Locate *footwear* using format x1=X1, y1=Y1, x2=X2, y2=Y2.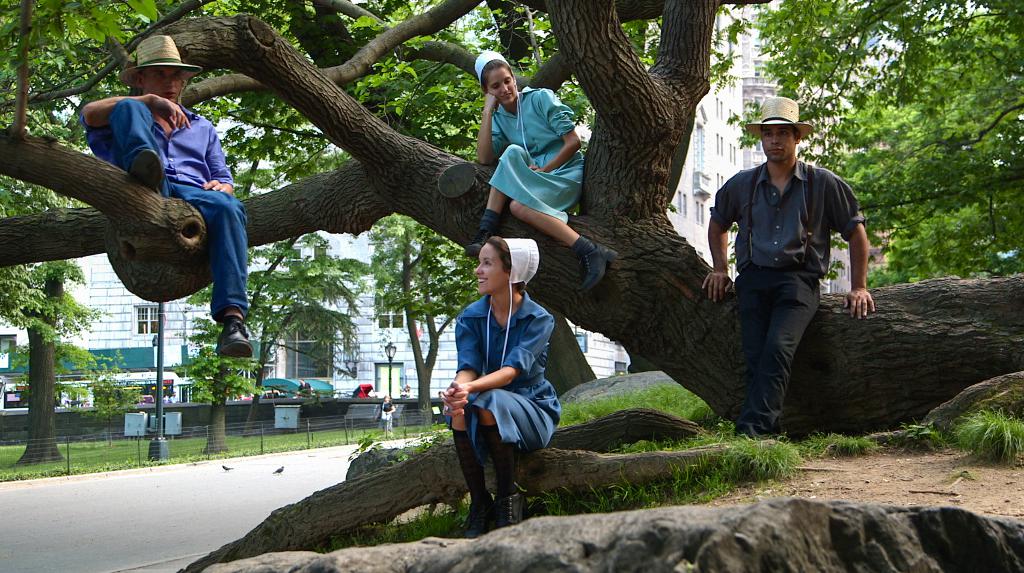
x1=570, y1=244, x2=614, y2=296.
